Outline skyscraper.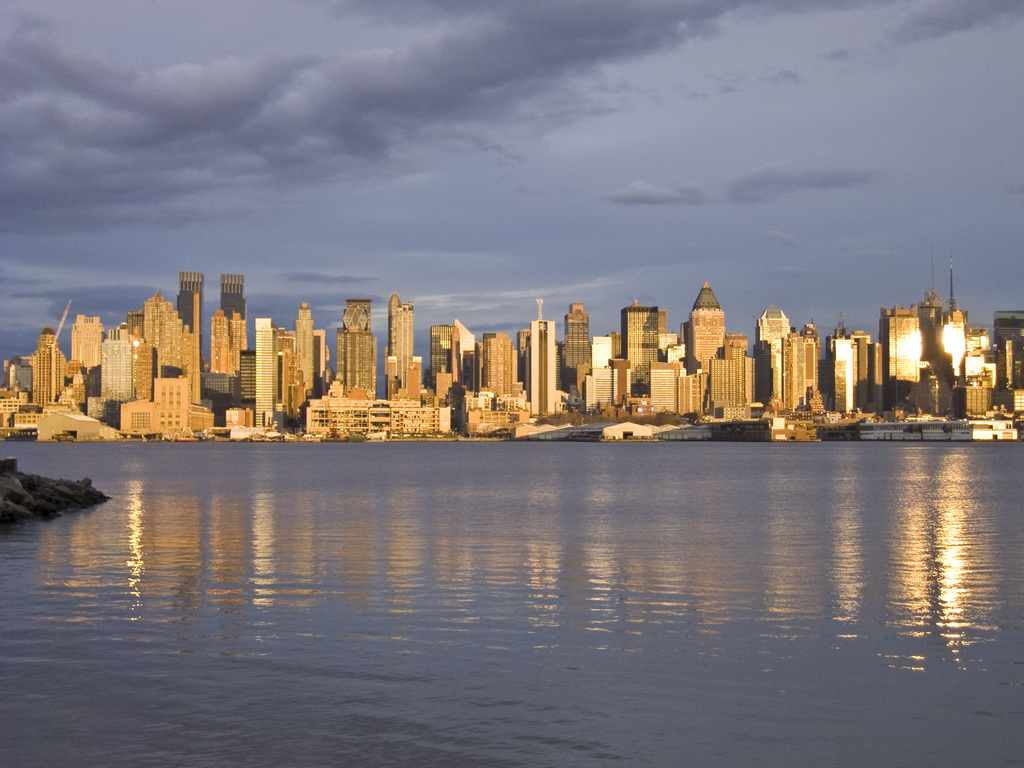
Outline: [219, 270, 244, 314].
